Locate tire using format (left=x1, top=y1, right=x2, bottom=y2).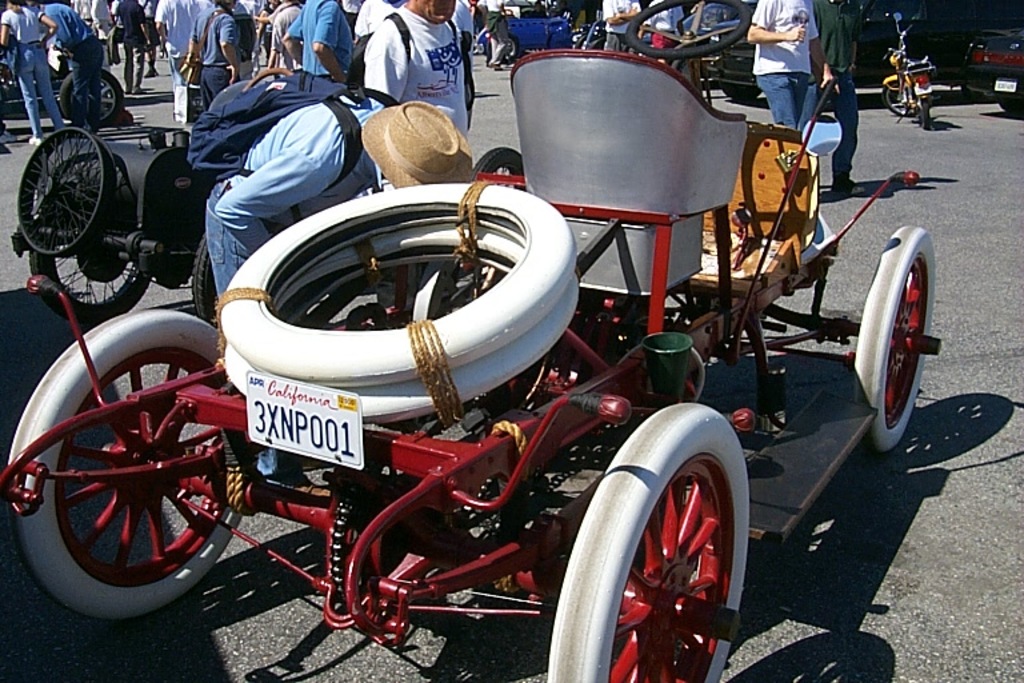
(left=915, top=93, right=932, bottom=131).
